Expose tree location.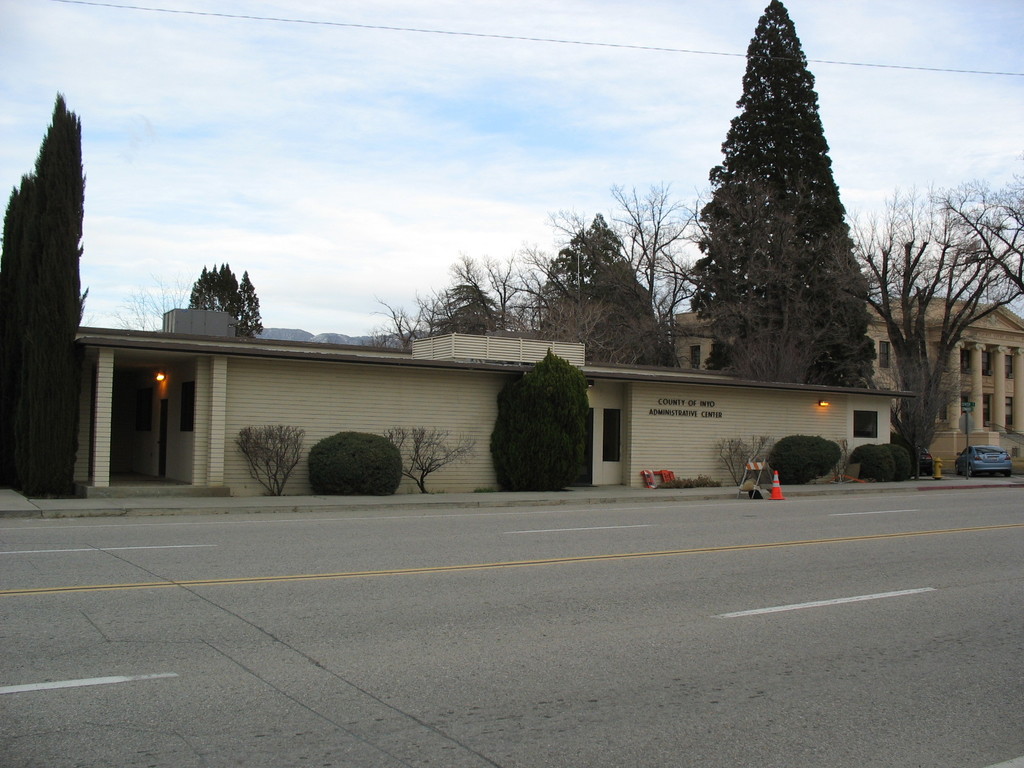
Exposed at bbox=[0, 89, 83, 497].
